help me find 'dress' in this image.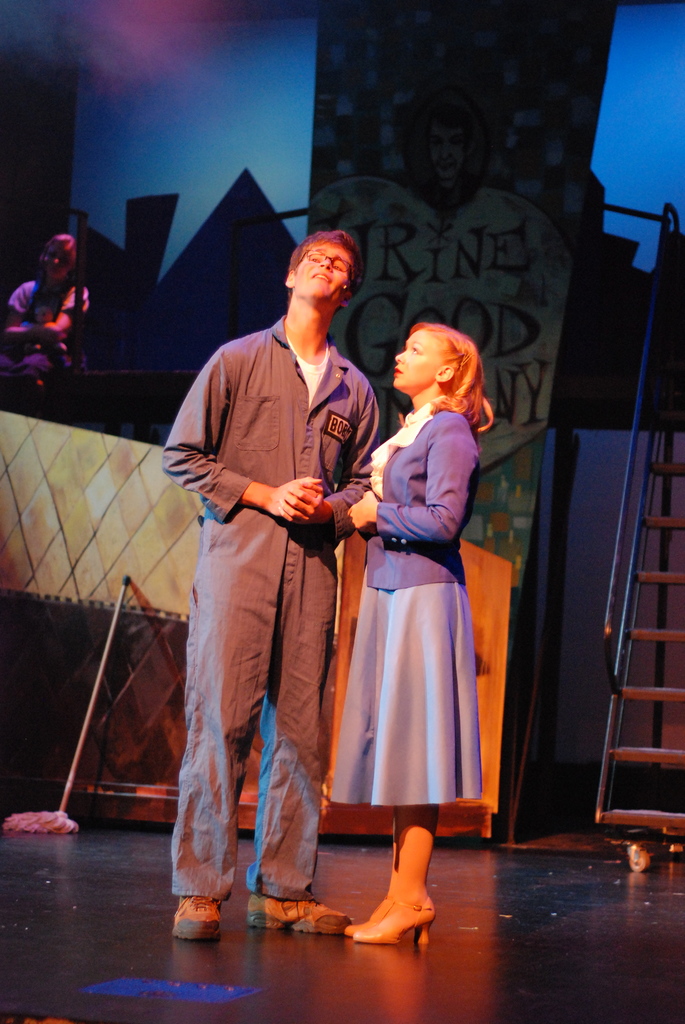
Found it: BBox(329, 397, 475, 803).
